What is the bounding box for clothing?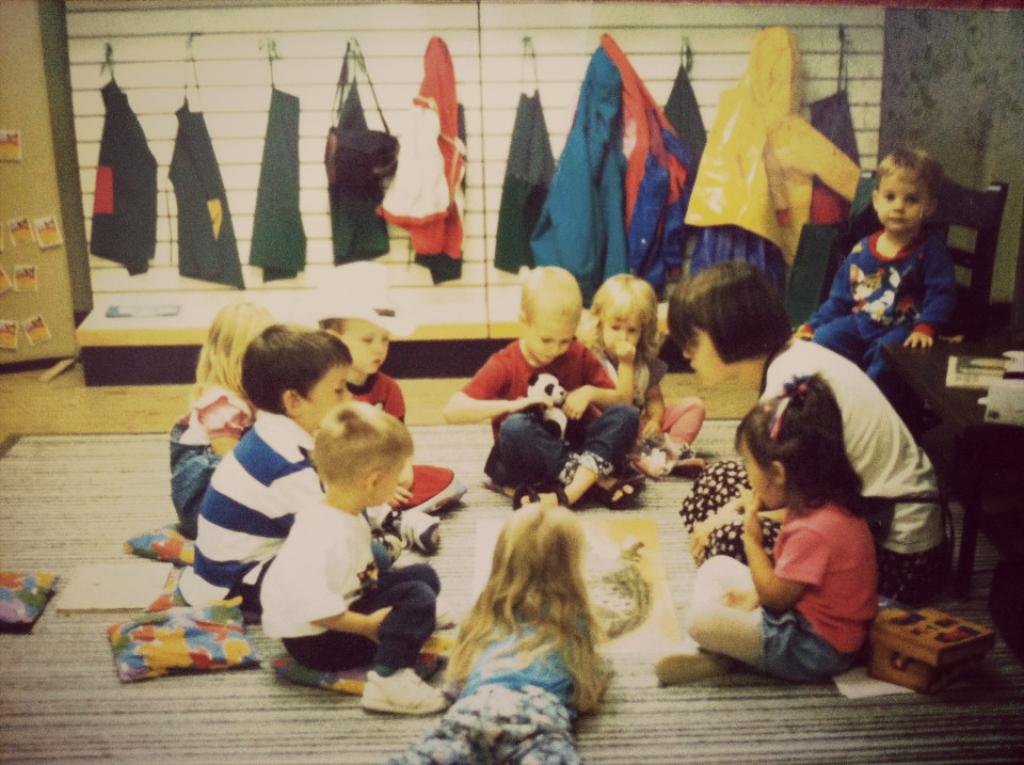
<bbox>747, 495, 884, 683</bbox>.
